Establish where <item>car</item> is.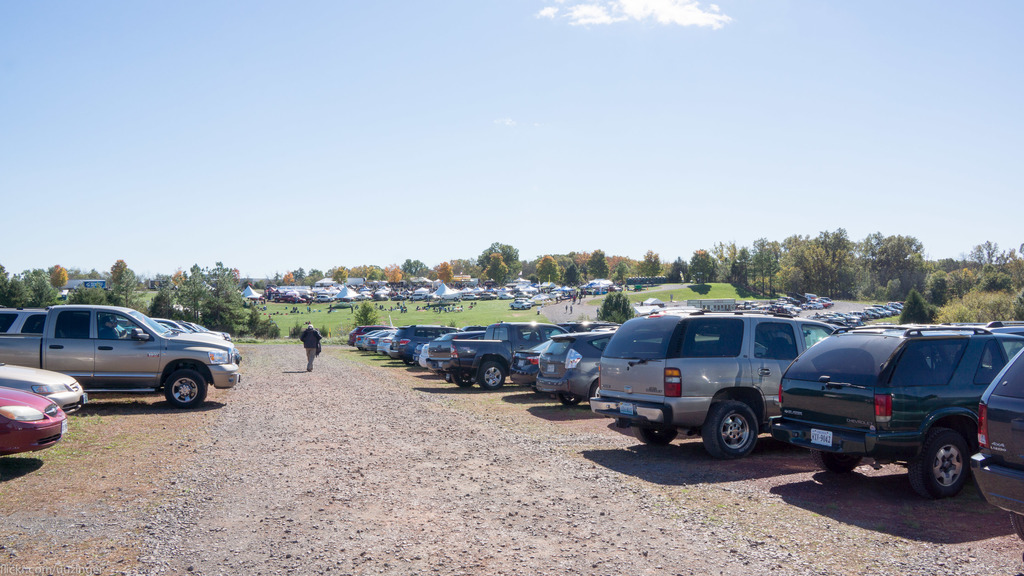
Established at bbox(778, 324, 1023, 493).
